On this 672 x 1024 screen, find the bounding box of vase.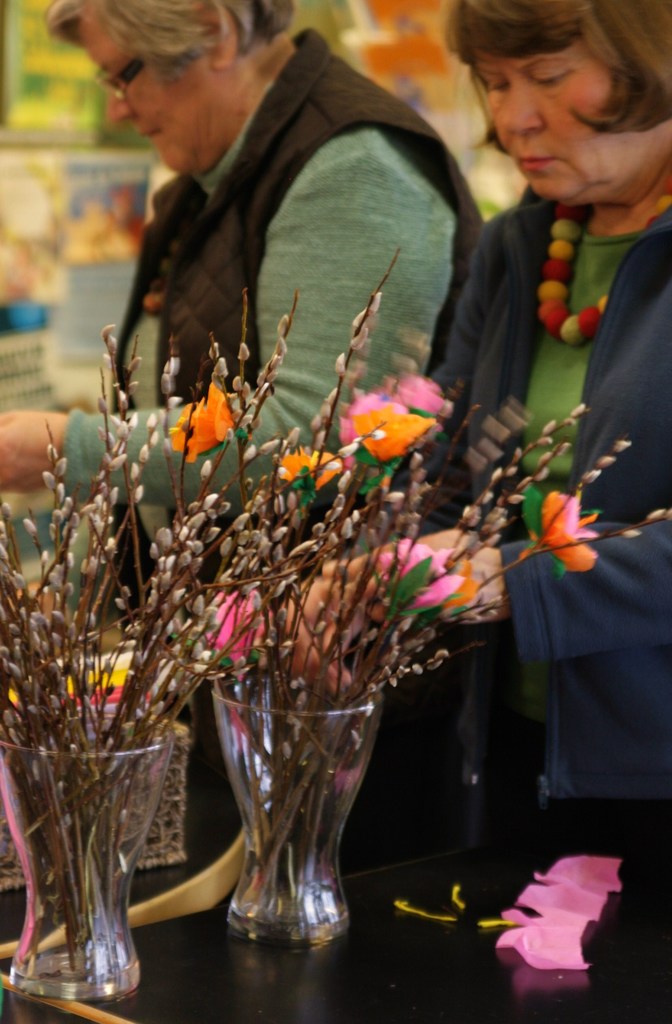
Bounding box: 0 705 173 1005.
